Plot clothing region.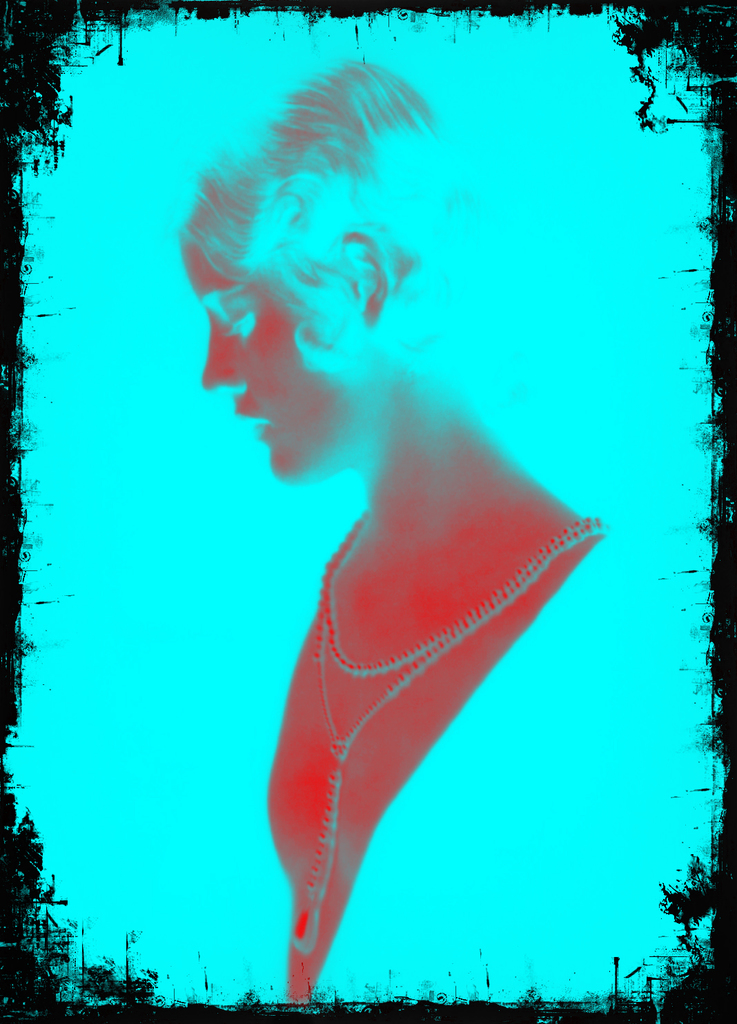
Plotted at pyautogui.locateOnScreen(264, 491, 636, 1000).
